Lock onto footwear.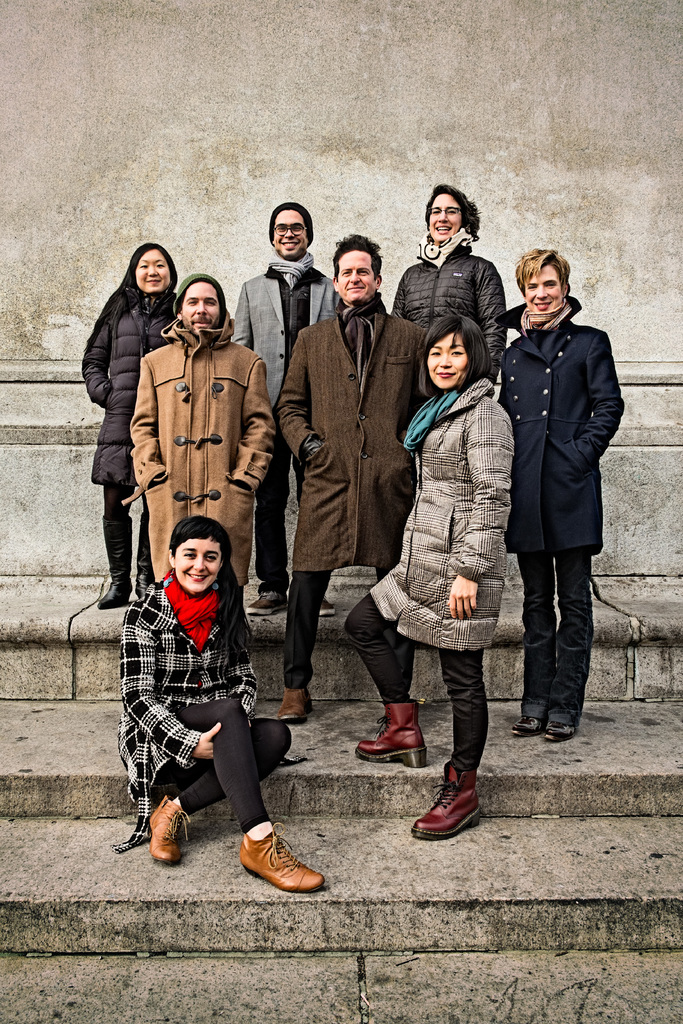
Locked: [418, 774, 486, 847].
